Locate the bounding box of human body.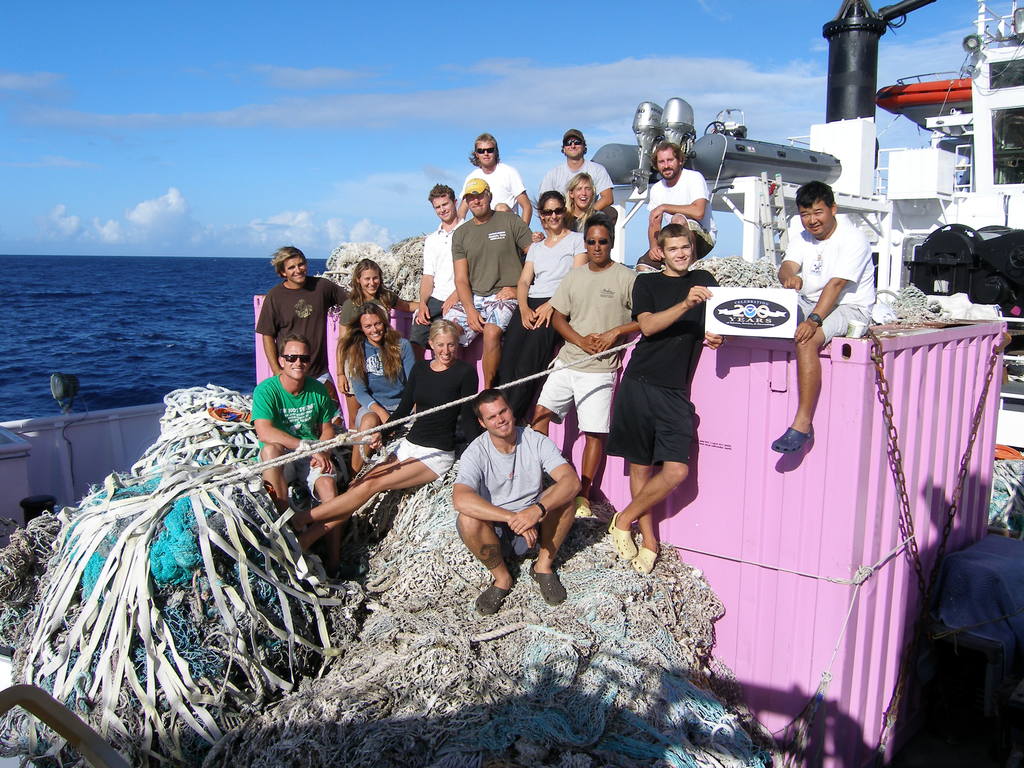
Bounding box: <box>540,157,619,249</box>.
